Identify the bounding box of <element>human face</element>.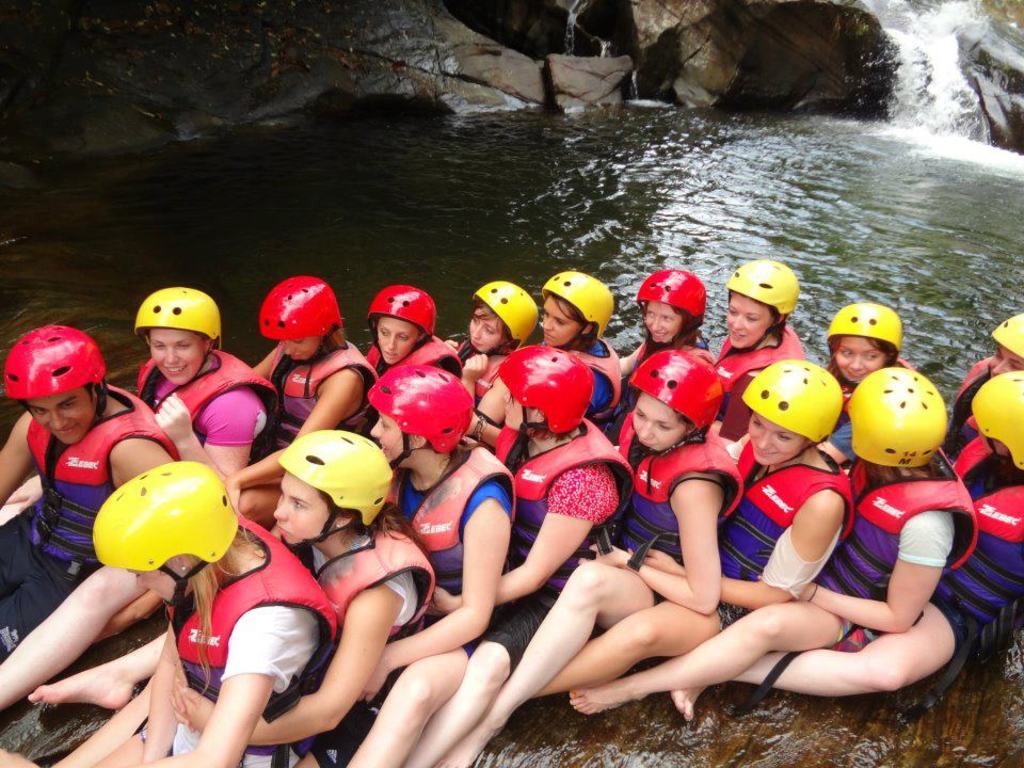
{"left": 544, "top": 293, "right": 585, "bottom": 346}.
